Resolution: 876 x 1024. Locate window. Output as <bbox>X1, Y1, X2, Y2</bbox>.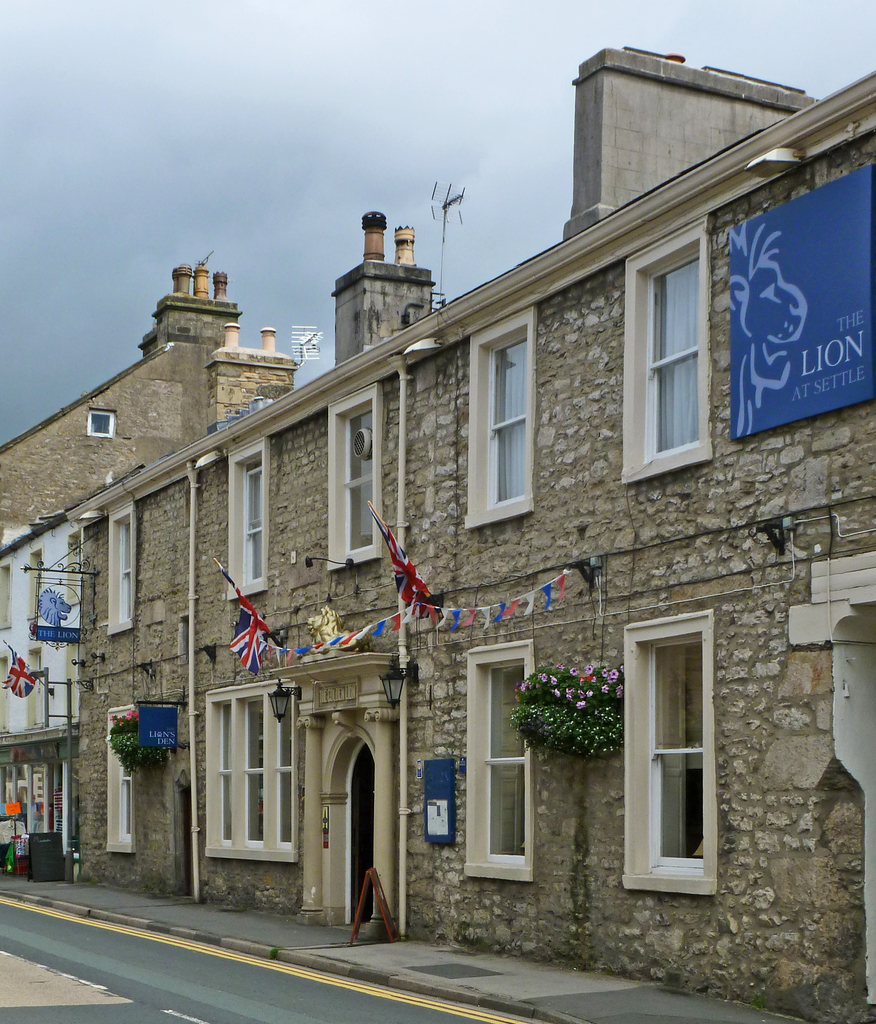
<bbox>195, 680, 295, 861</bbox>.
